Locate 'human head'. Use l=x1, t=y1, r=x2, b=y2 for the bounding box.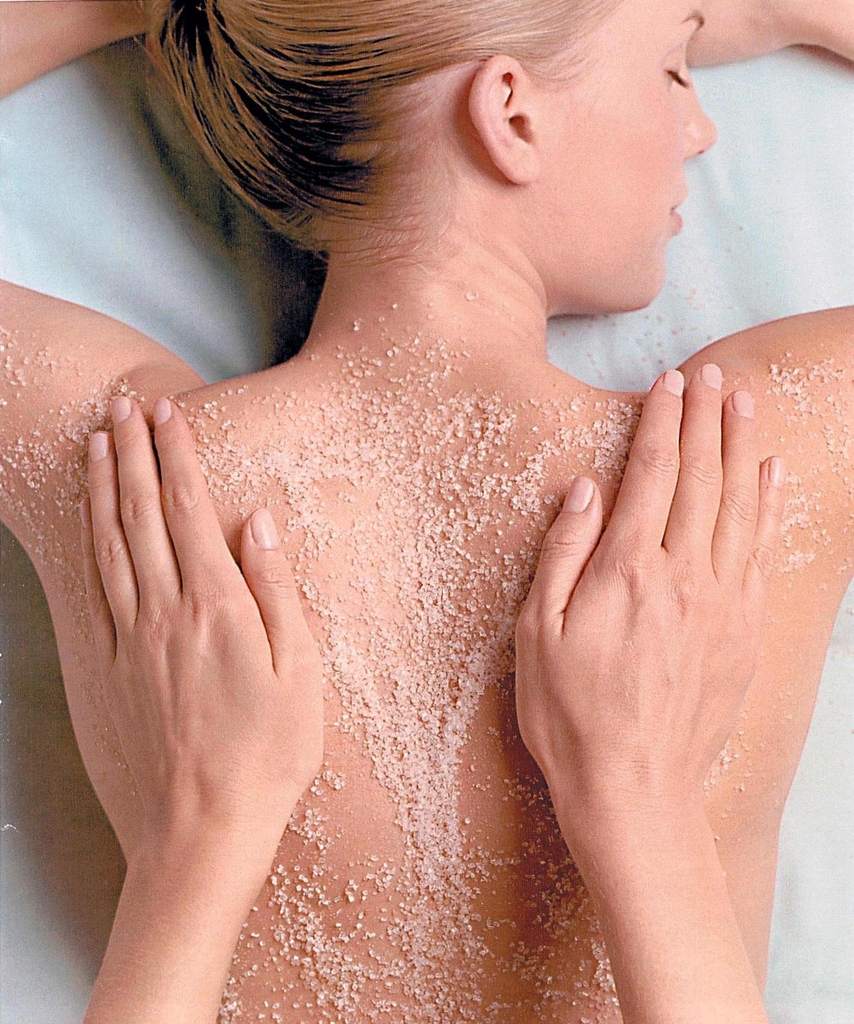
l=135, t=19, r=747, b=287.
